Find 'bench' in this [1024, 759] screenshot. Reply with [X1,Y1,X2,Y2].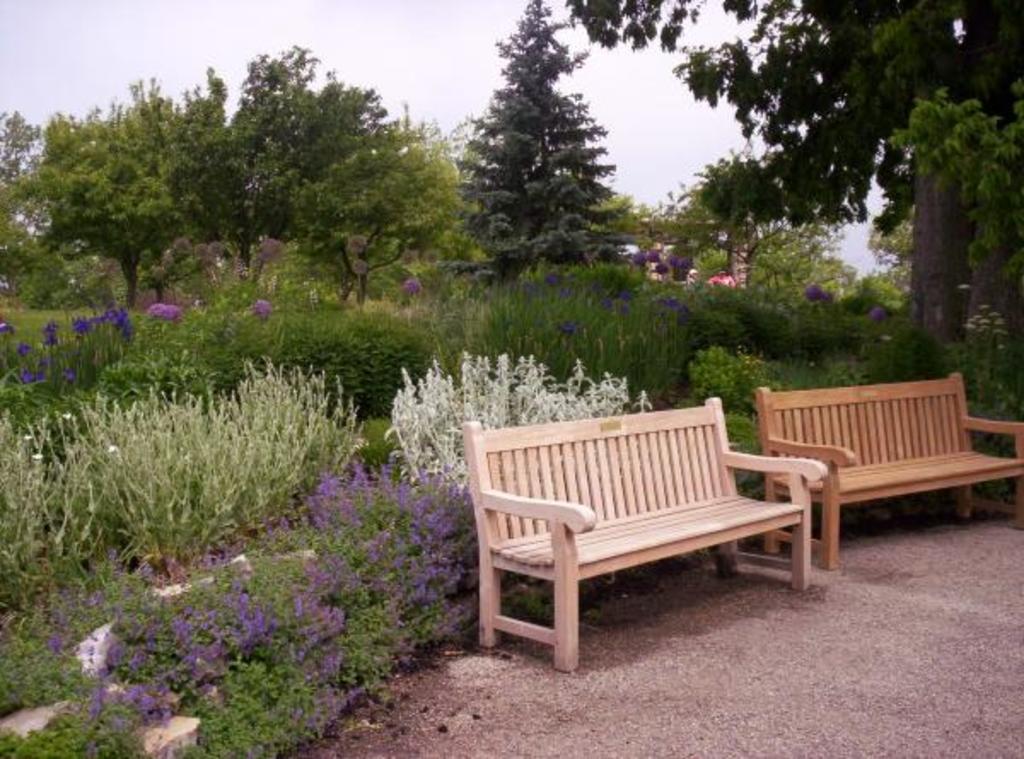
[761,372,1022,566].
